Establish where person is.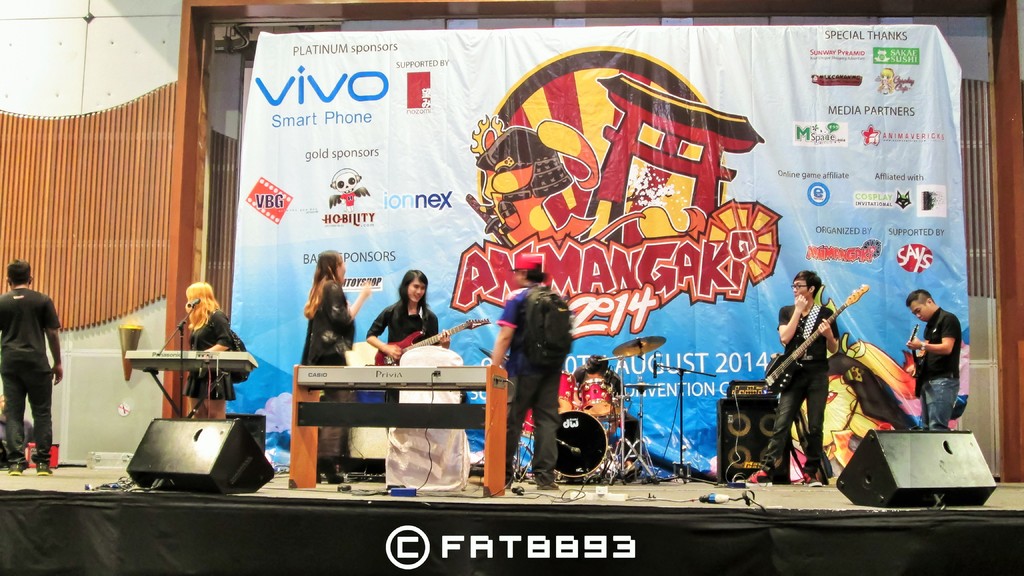
Established at <bbox>575, 355, 646, 468</bbox>.
